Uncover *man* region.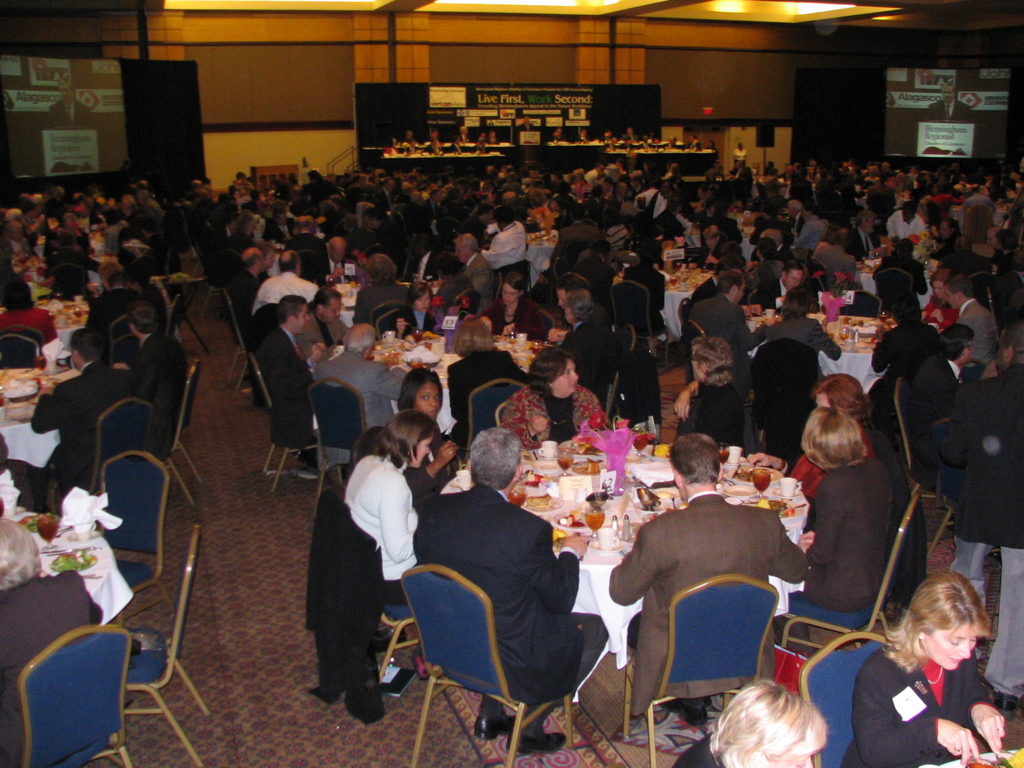
Uncovered: box(116, 296, 183, 454).
